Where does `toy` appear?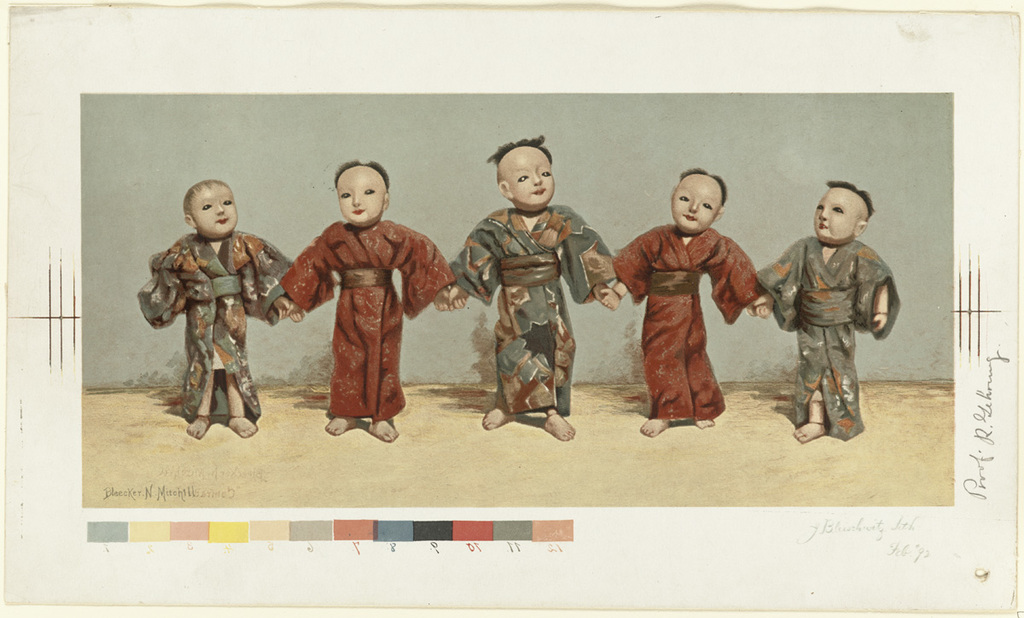
Appears at BBox(602, 169, 776, 434).
